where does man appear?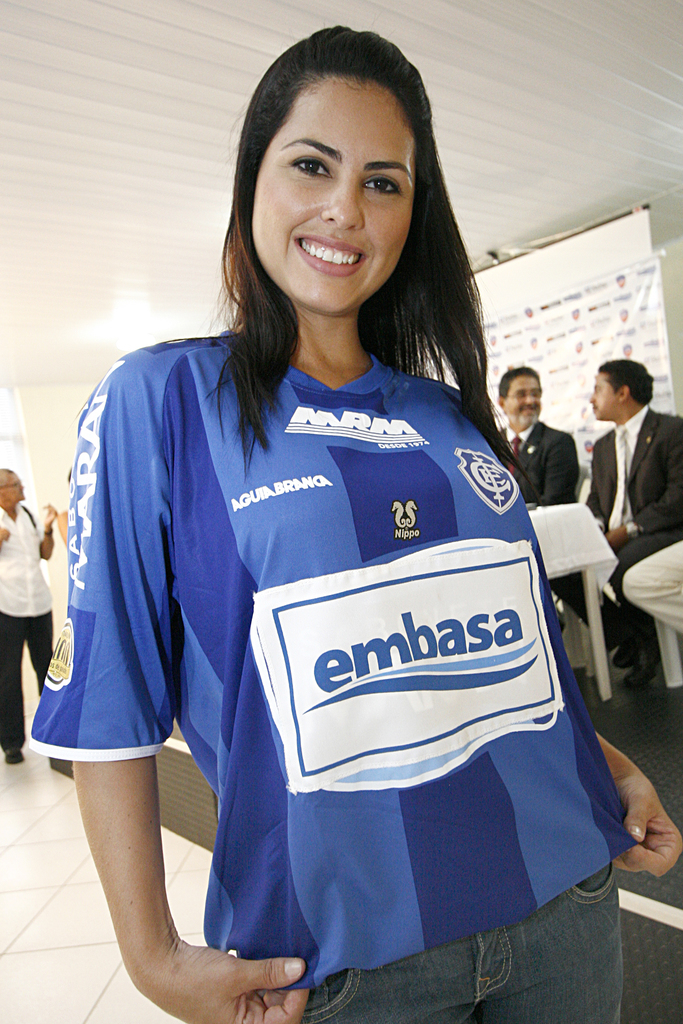
Appears at 0,460,70,761.
